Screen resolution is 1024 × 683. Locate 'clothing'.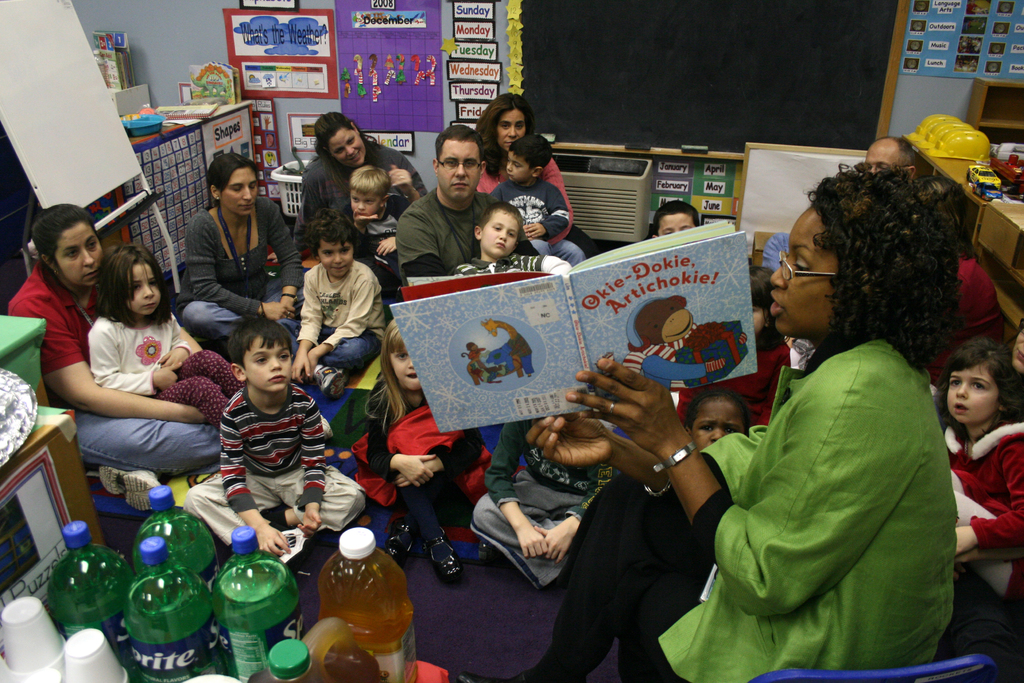
region(299, 141, 426, 221).
